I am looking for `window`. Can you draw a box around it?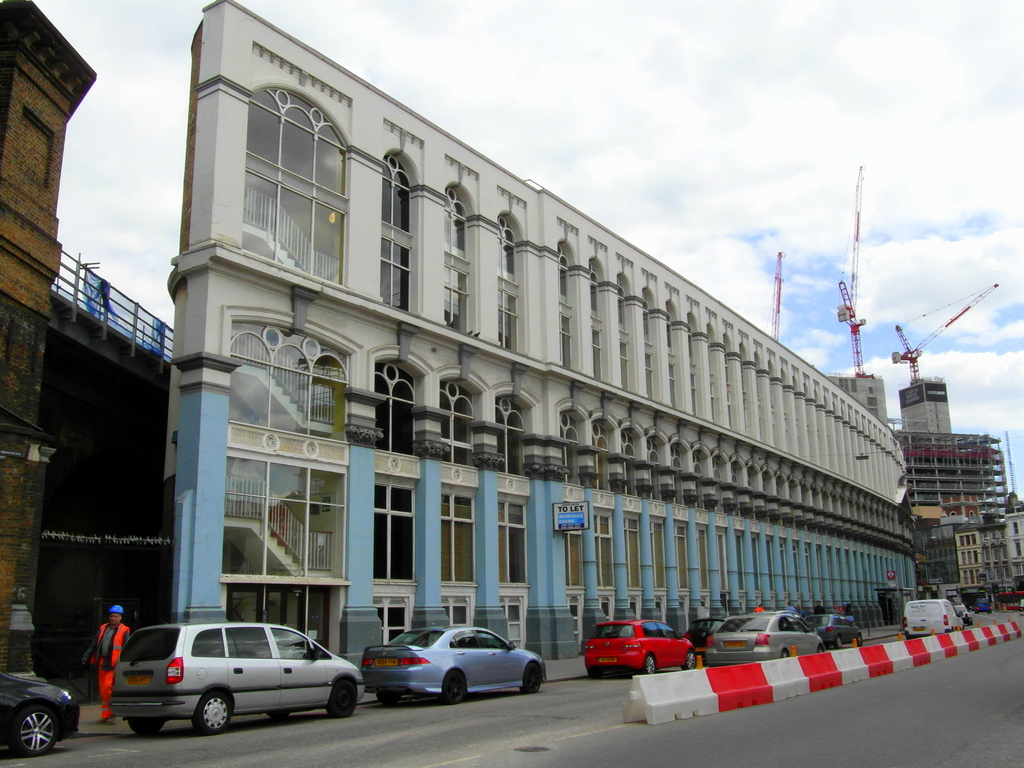
Sure, the bounding box is bbox=[647, 520, 667, 593].
